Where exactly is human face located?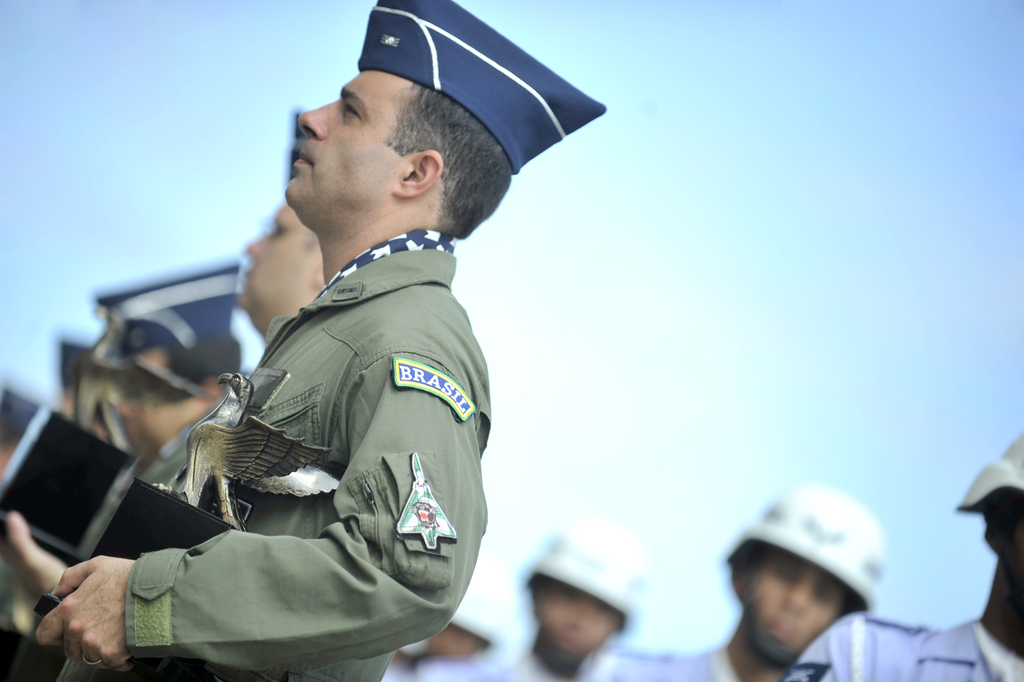
Its bounding box is (left=239, top=193, right=330, bottom=323).
